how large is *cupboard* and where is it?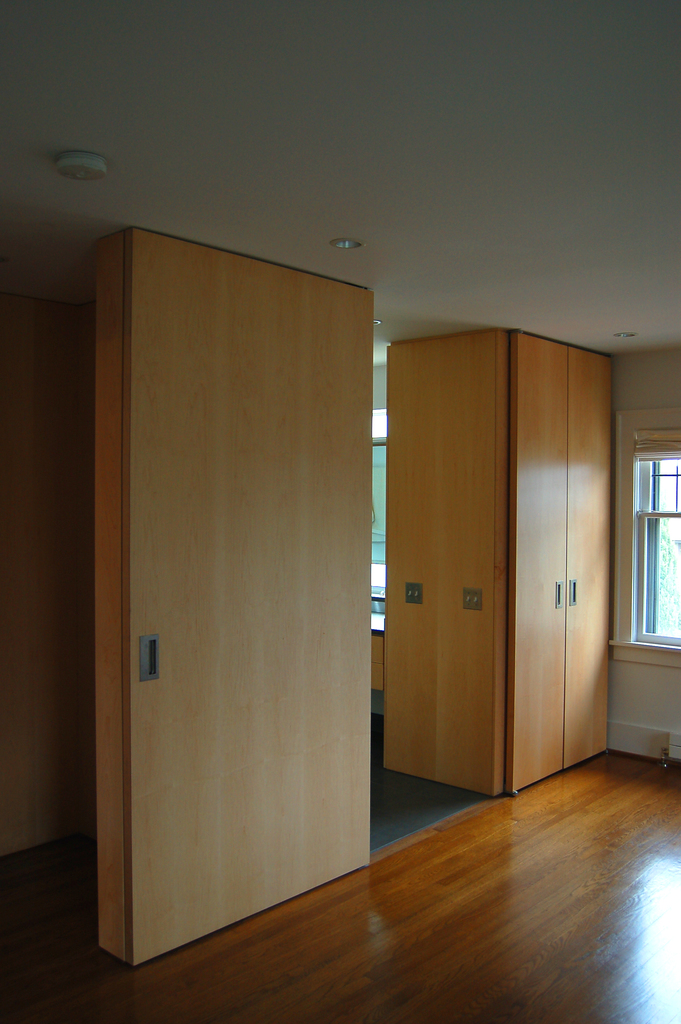
Bounding box: (x1=372, y1=346, x2=638, y2=805).
